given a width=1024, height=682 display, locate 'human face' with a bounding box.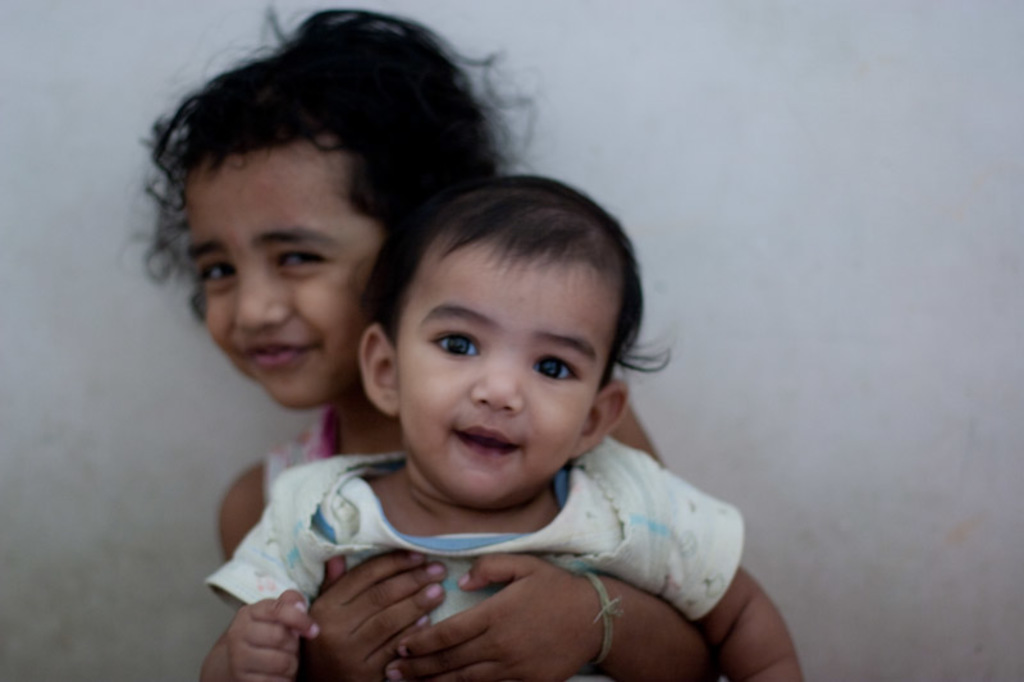
Located: left=394, top=260, right=605, bottom=502.
